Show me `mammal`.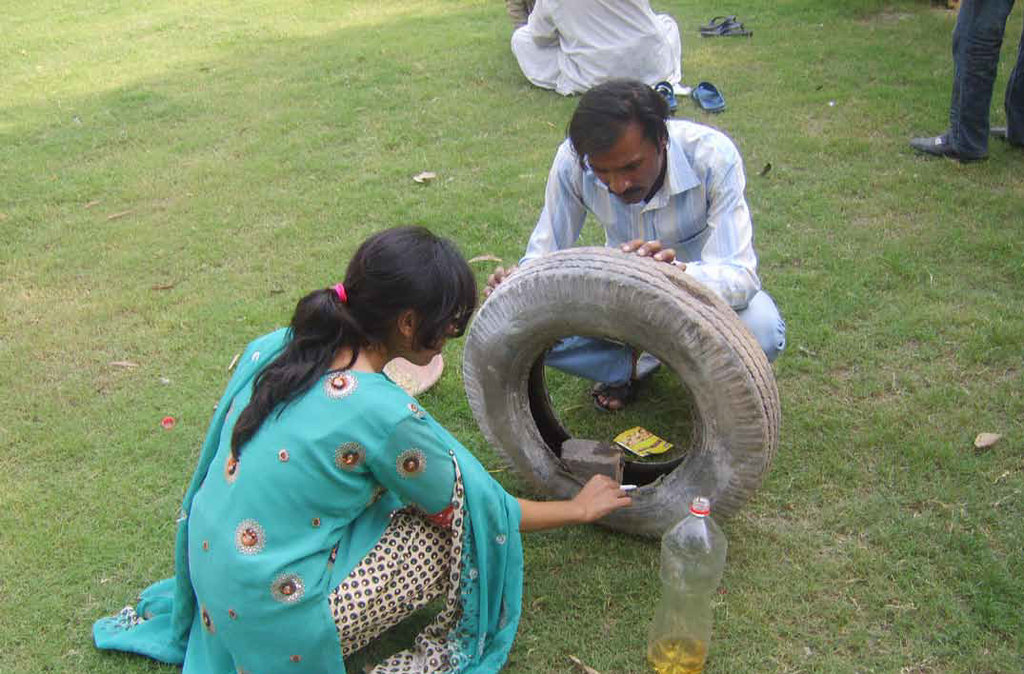
`mammal` is here: 511, 0, 683, 105.
